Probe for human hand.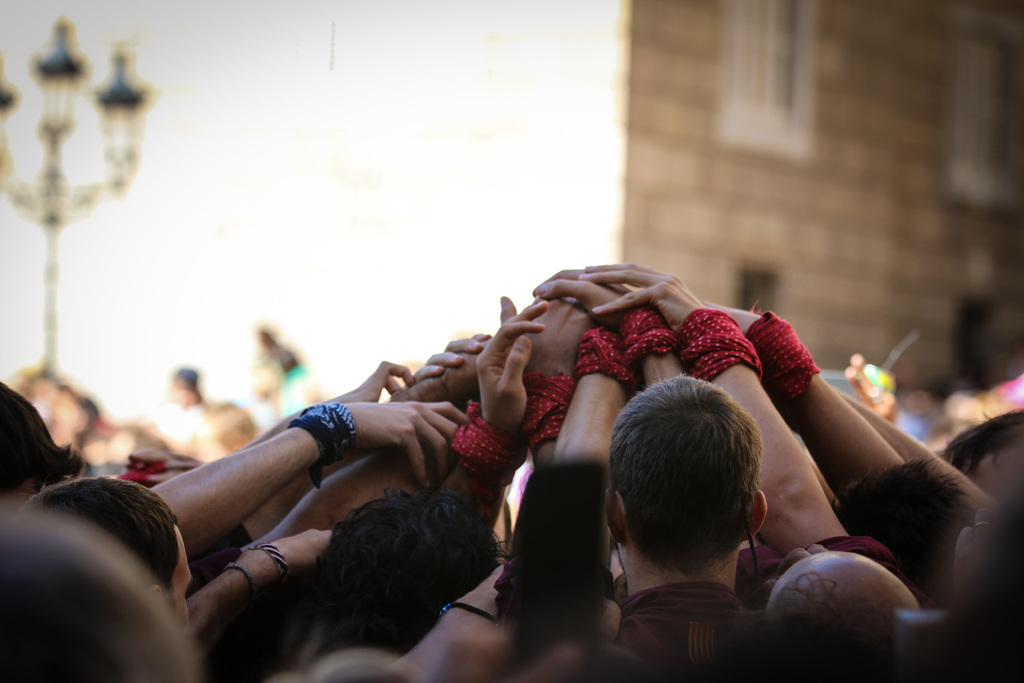
Probe result: pyautogui.locateOnScreen(458, 562, 504, 621).
